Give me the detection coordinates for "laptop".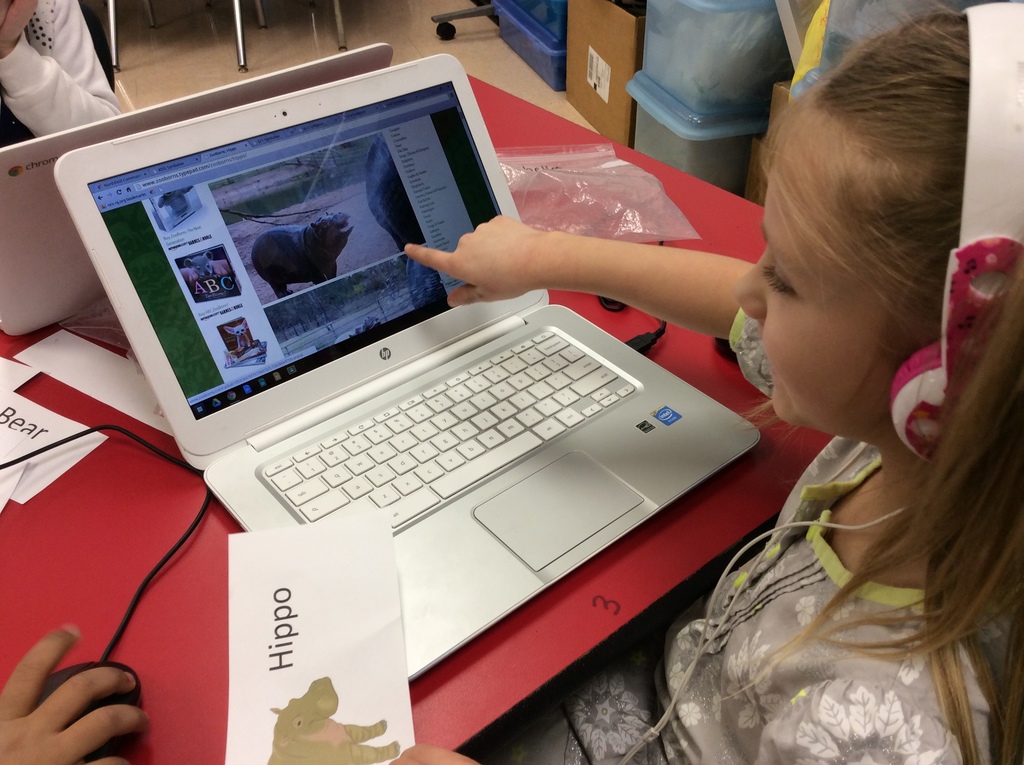
<box>54,42,762,680</box>.
